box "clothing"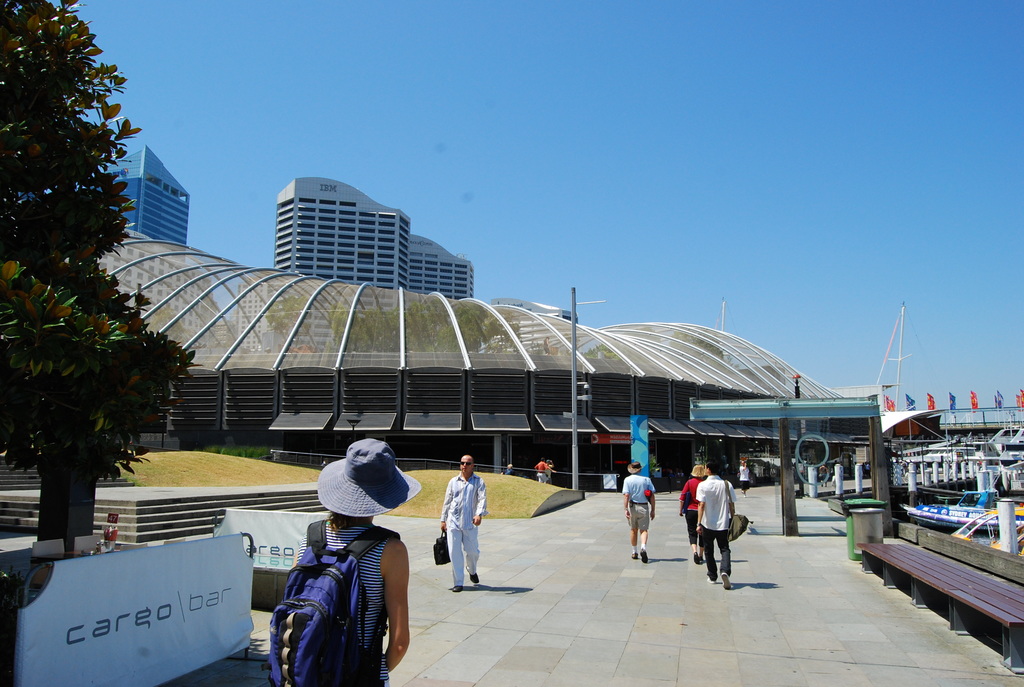
region(433, 471, 491, 594)
